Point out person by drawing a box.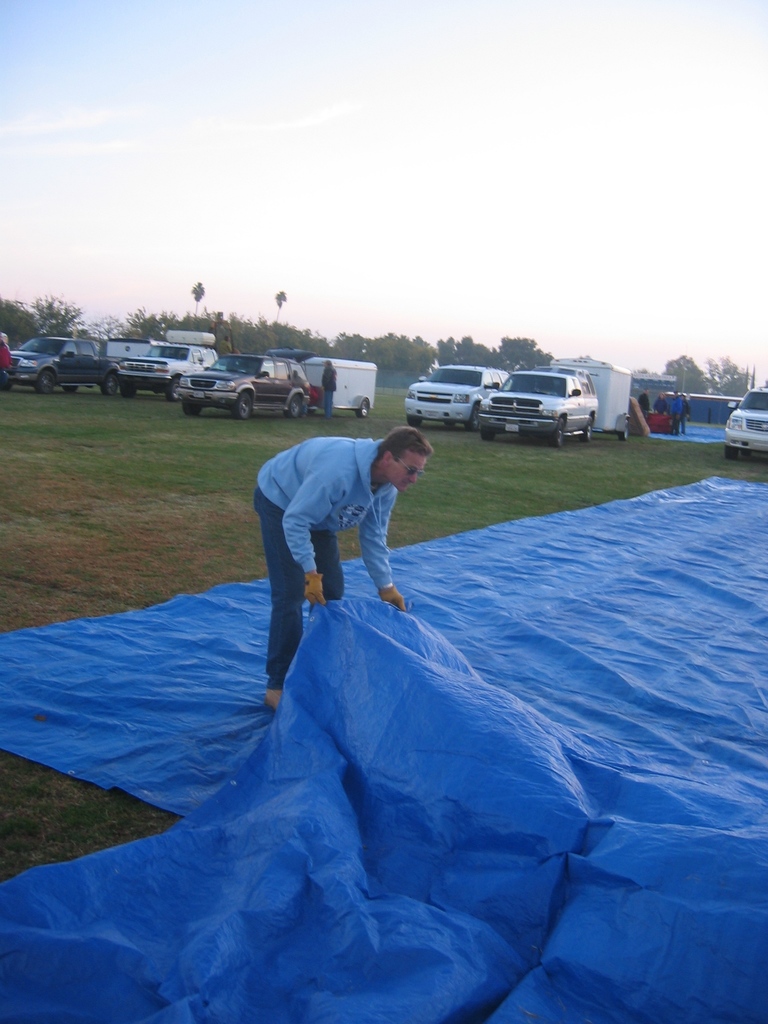
BBox(633, 385, 652, 416).
